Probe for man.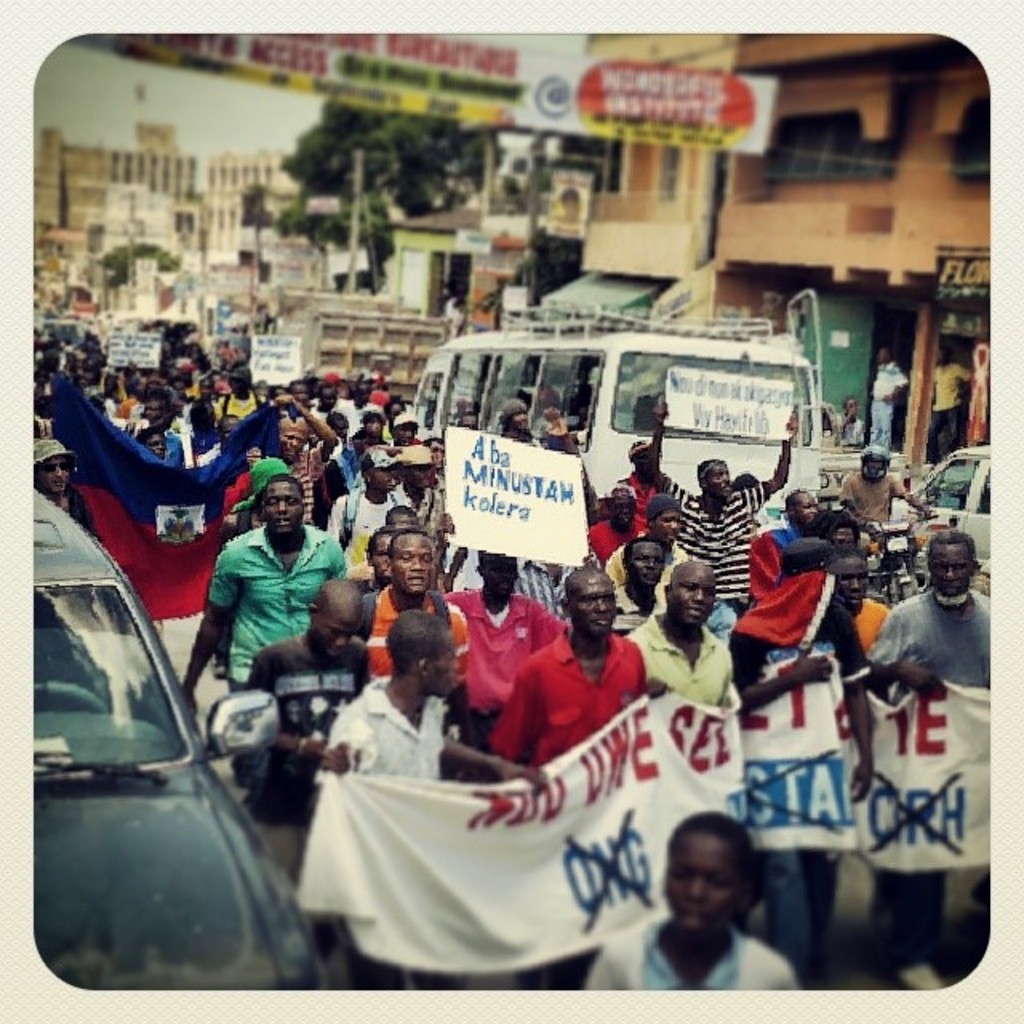
Probe result: left=603, top=530, right=669, bottom=635.
